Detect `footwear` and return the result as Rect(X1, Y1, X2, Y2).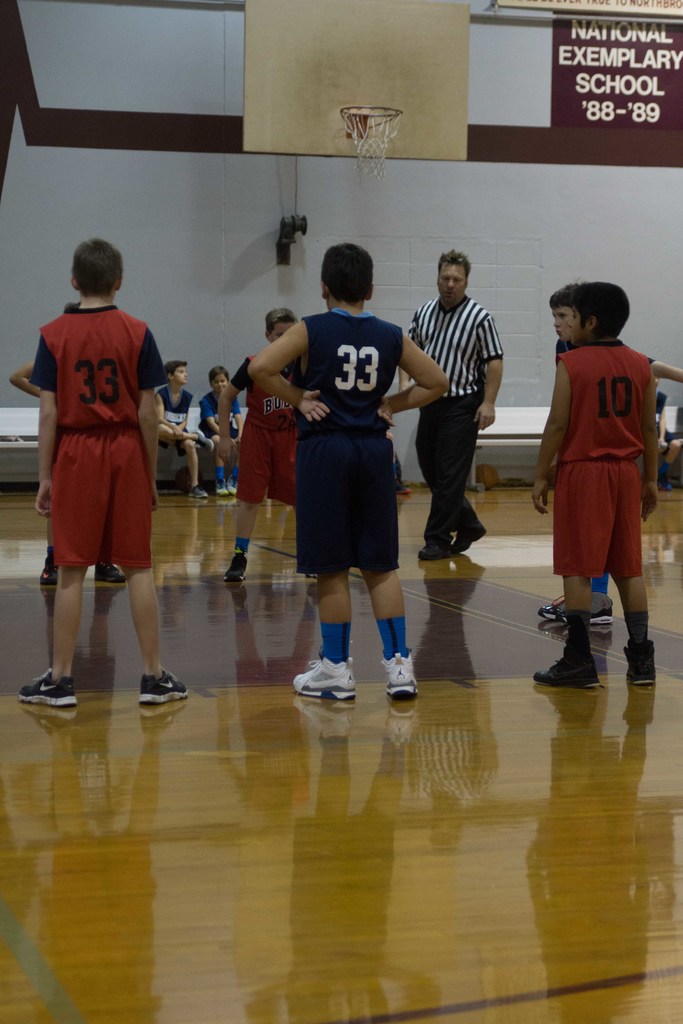
Rect(626, 643, 652, 686).
